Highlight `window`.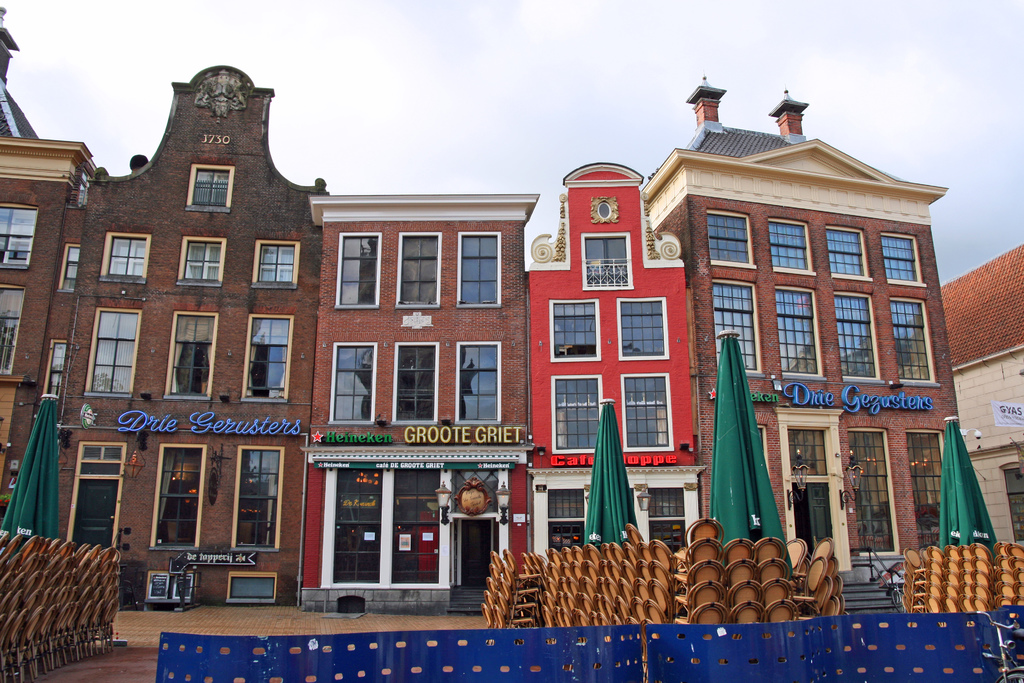
Highlighted region: bbox=(551, 299, 602, 362).
